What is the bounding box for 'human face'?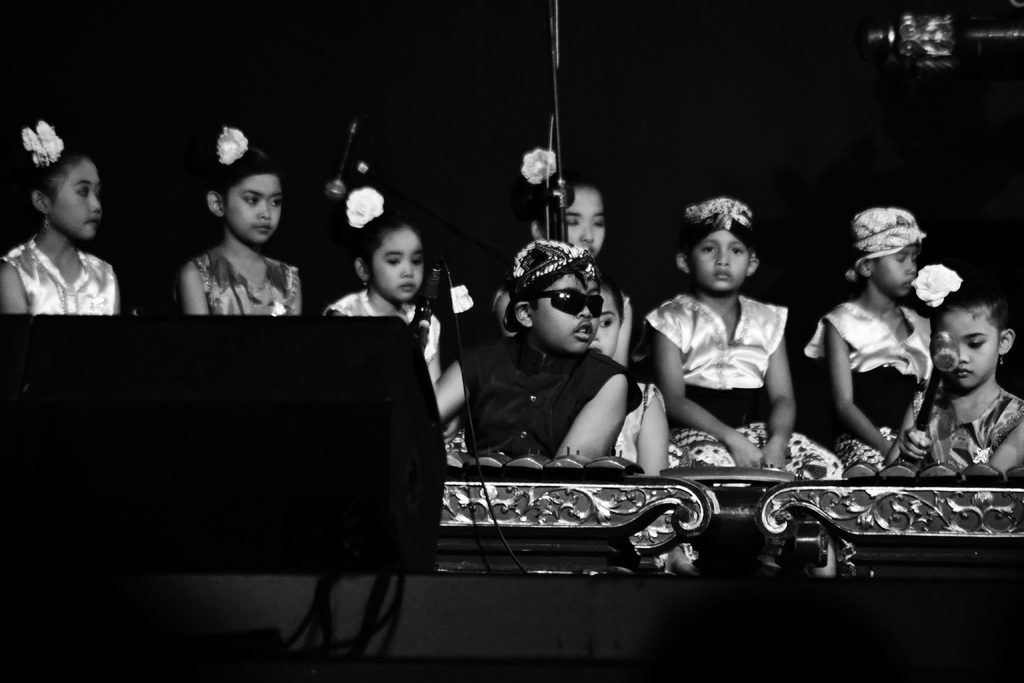
bbox=(593, 291, 619, 354).
